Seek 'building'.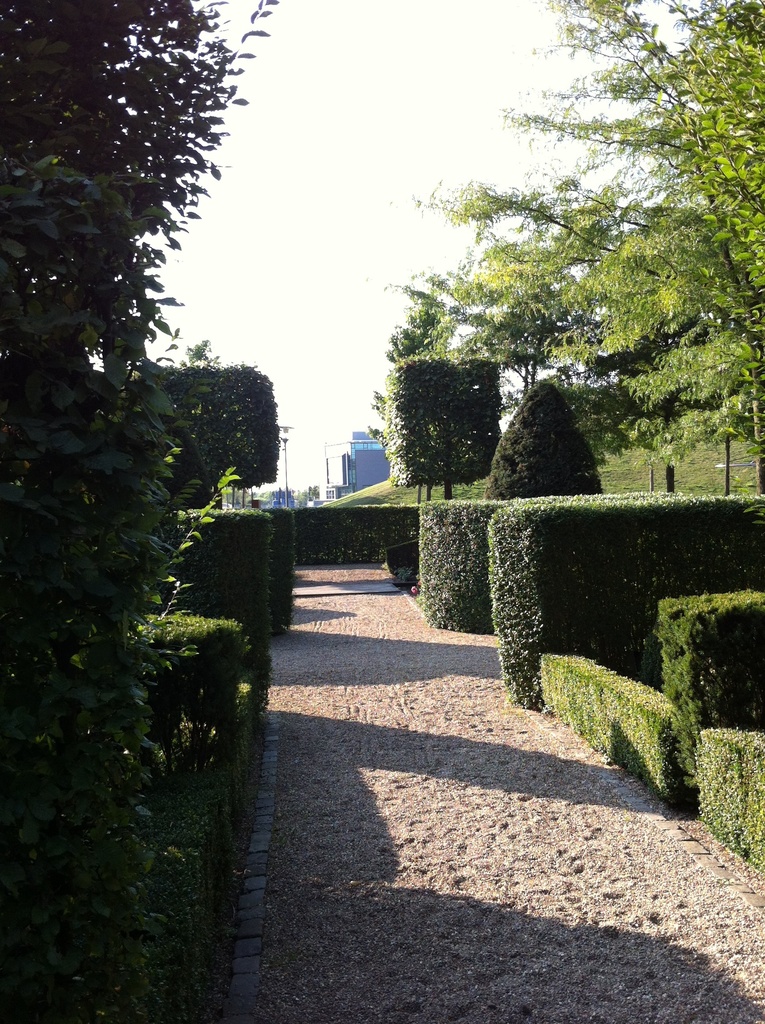
[337,428,393,496].
